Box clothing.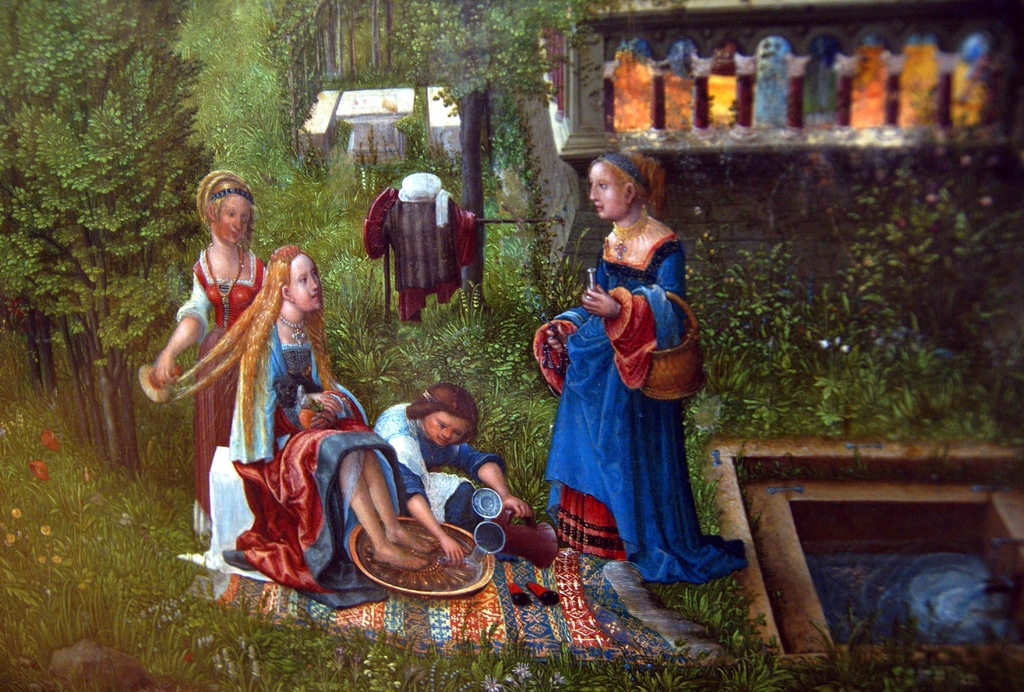
bbox=[366, 396, 506, 535].
